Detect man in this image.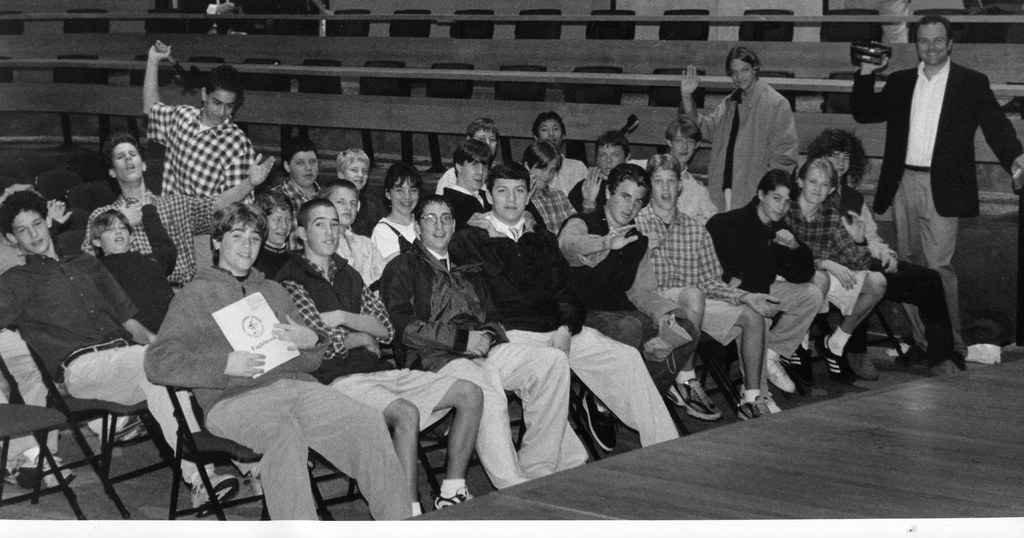
Detection: 808:127:968:375.
